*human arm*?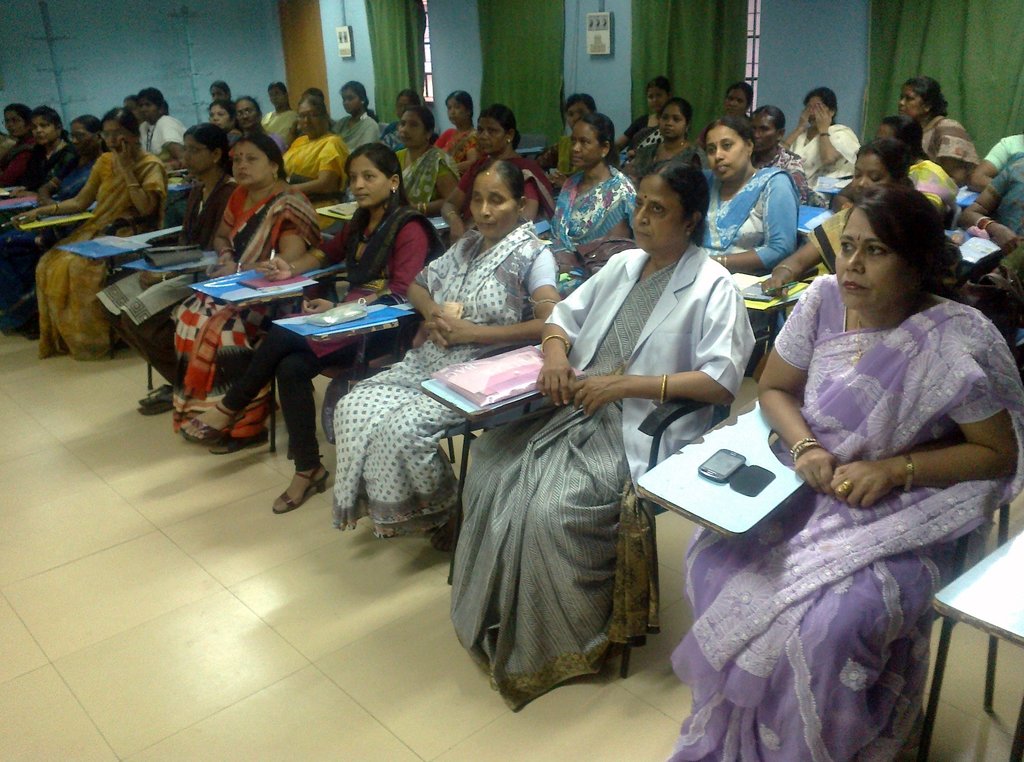
(x1=301, y1=219, x2=432, y2=312)
